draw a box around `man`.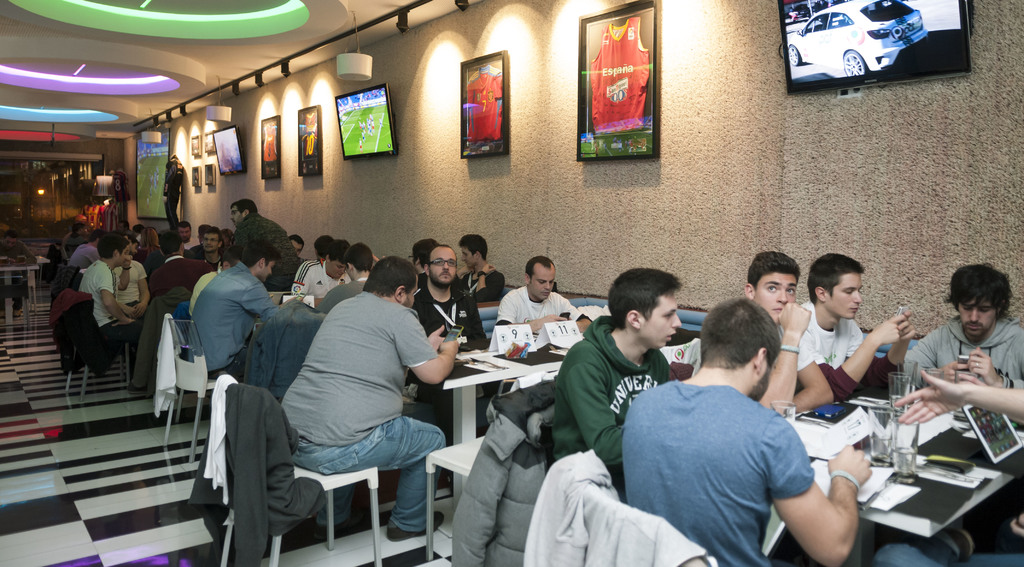
(544,265,690,493).
